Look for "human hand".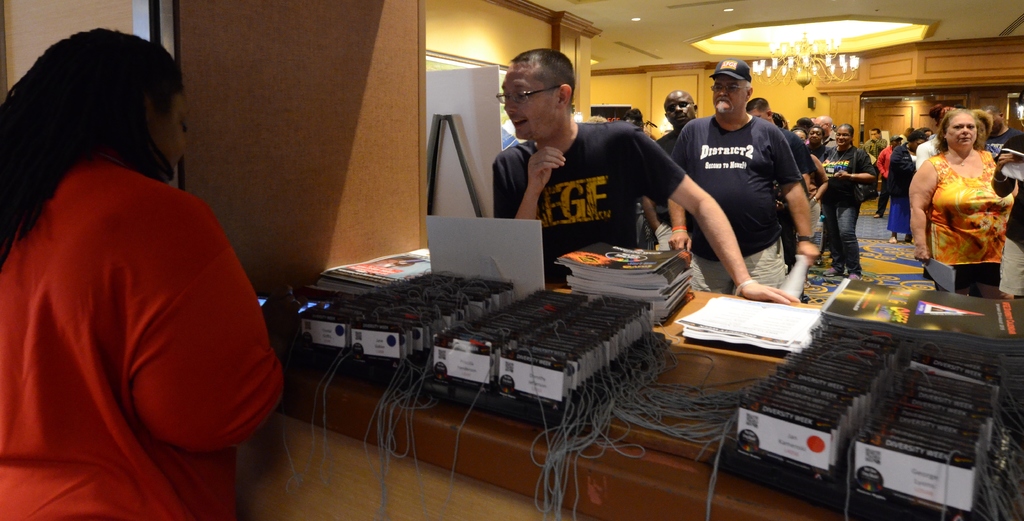
Found: box(835, 172, 849, 180).
